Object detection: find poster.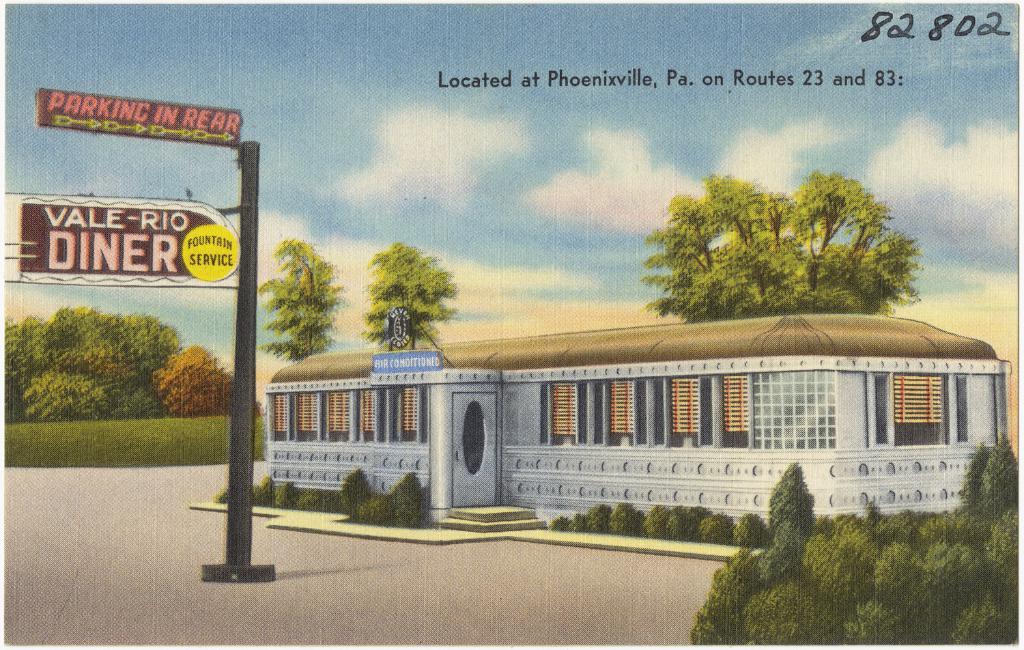
l=3, t=5, r=1016, b=645.
